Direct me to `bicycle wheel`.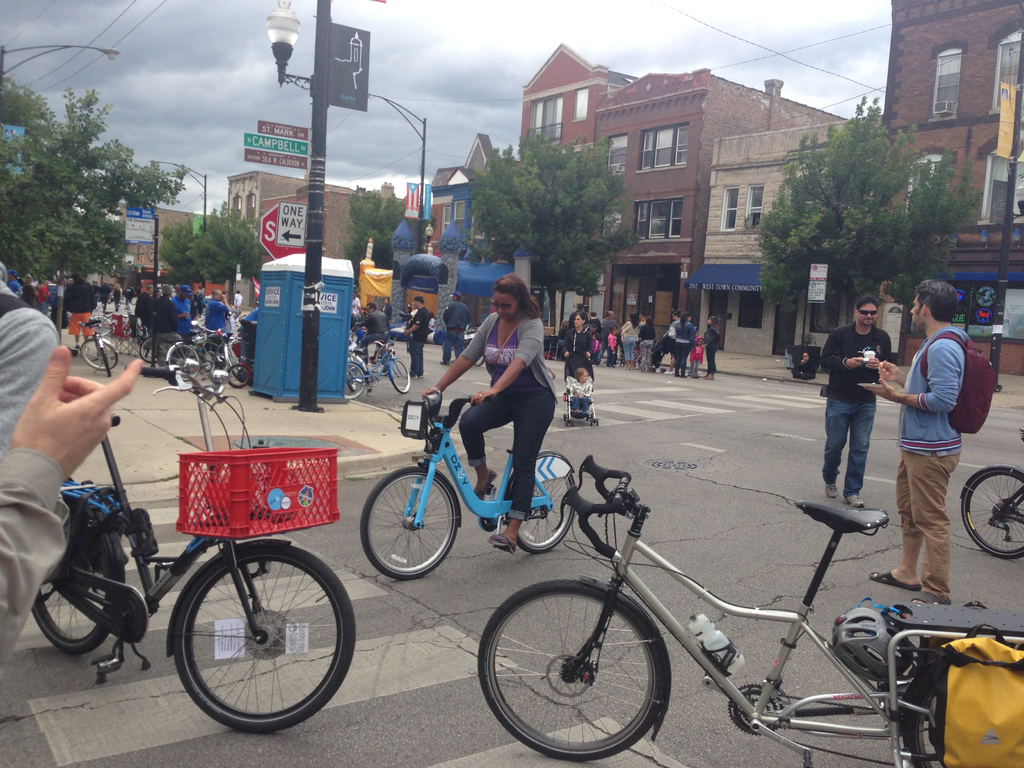
Direction: BBox(346, 363, 365, 399).
